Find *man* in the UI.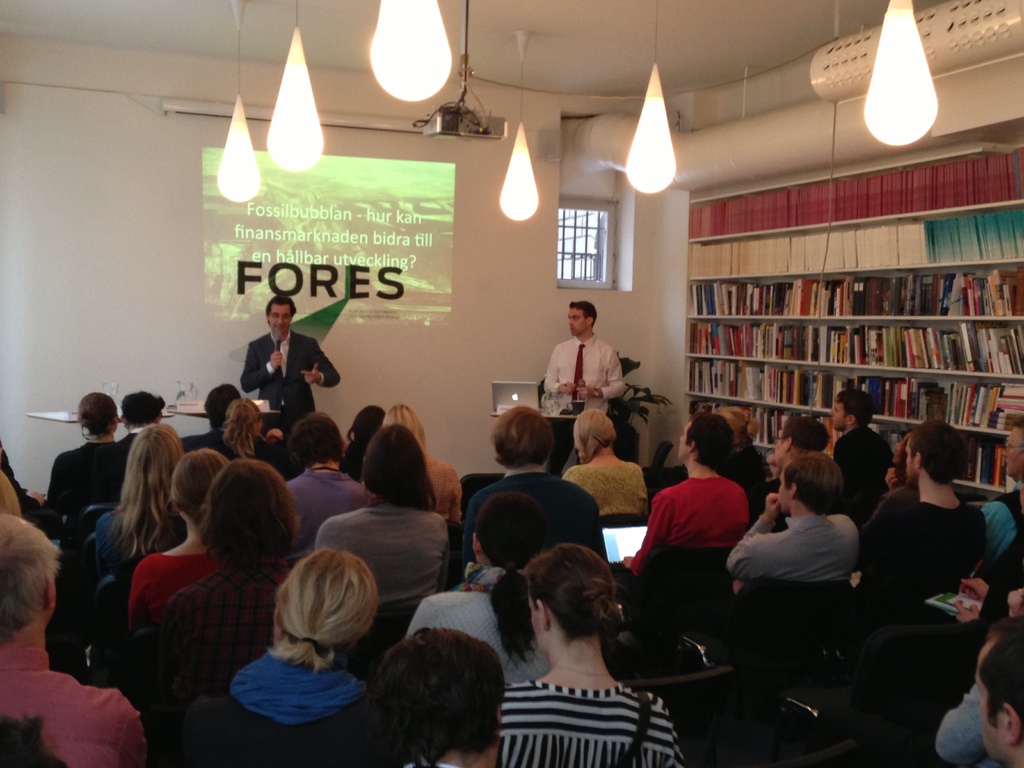
UI element at left=728, top=458, right=854, bottom=590.
